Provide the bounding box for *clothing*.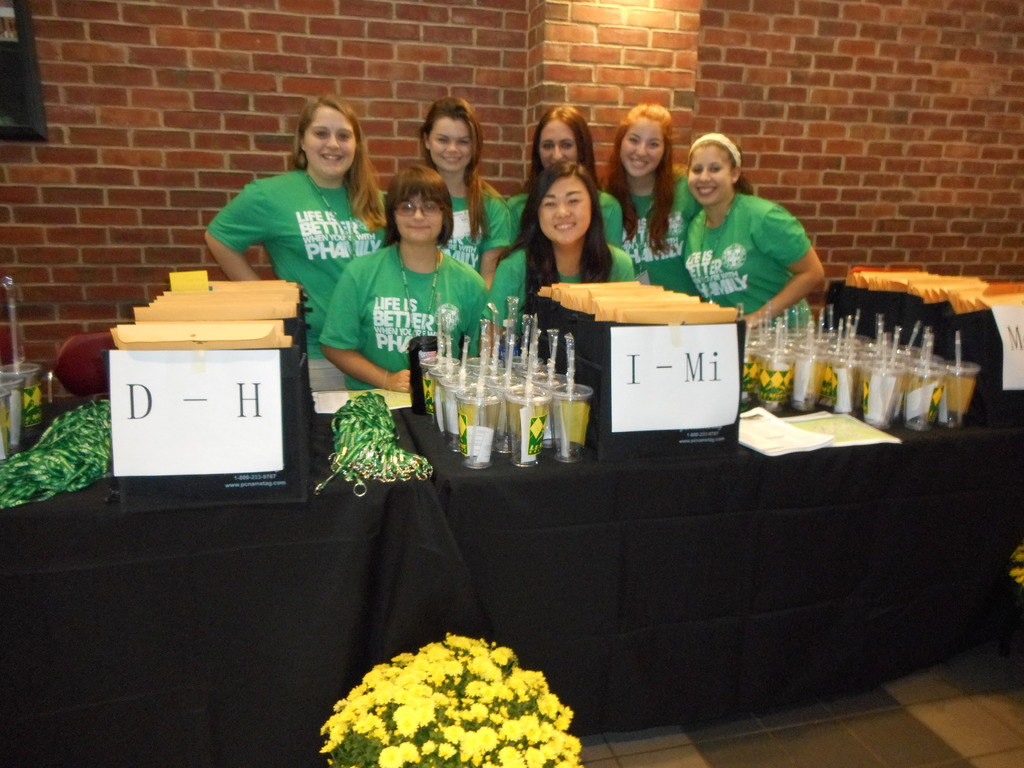
674 156 825 326.
